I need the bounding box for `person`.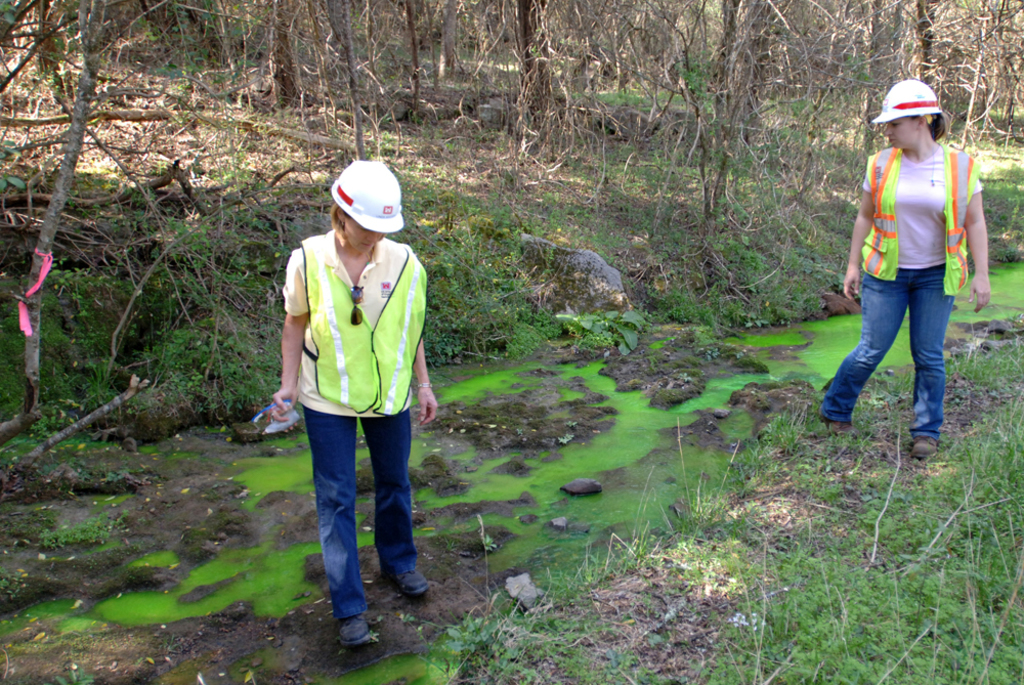
Here it is: x1=815 y1=79 x2=994 y2=465.
